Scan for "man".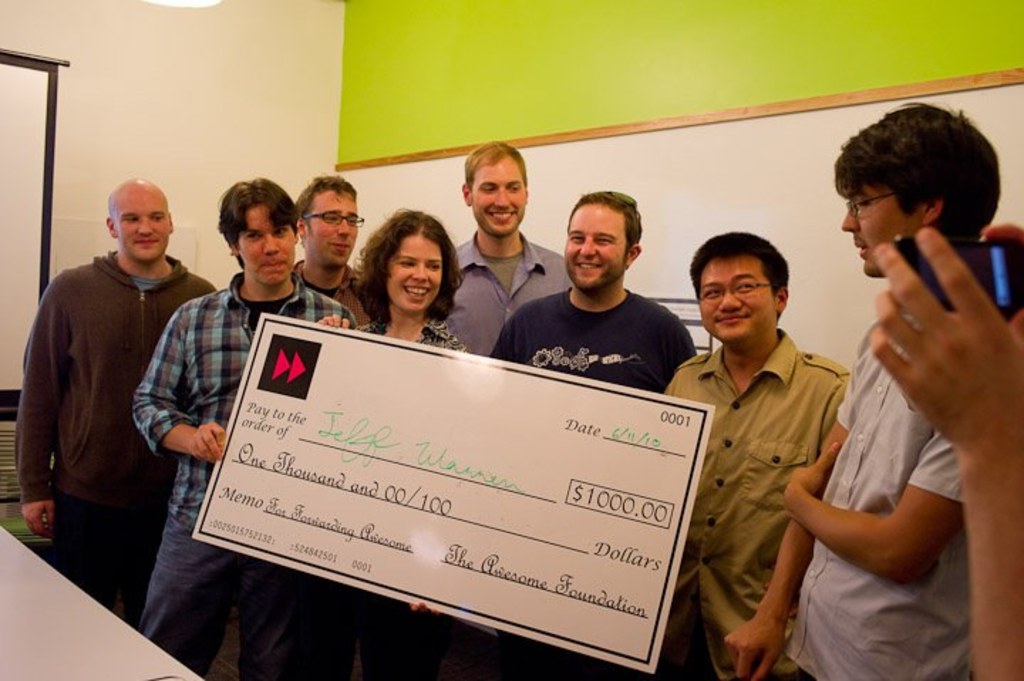
Scan result: select_region(289, 172, 401, 680).
